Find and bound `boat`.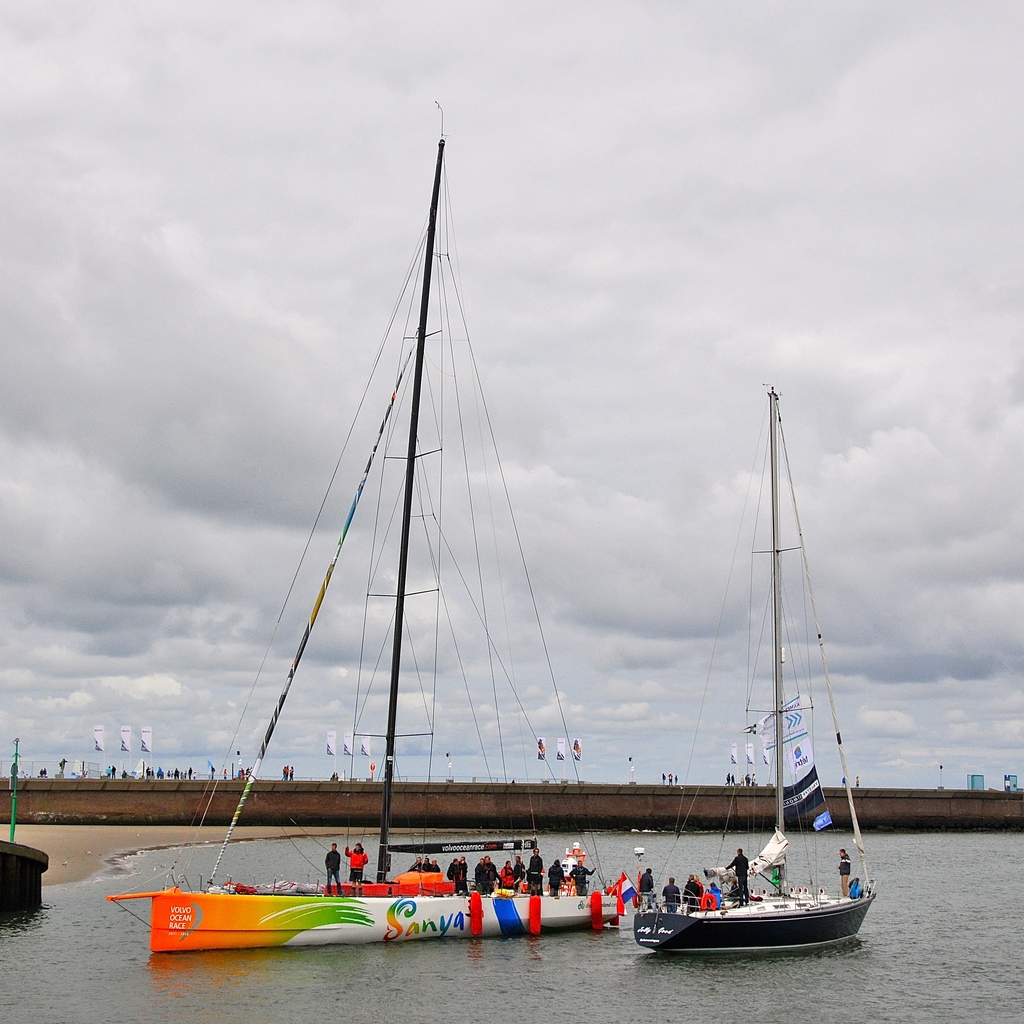
Bound: [0, 738, 51, 920].
